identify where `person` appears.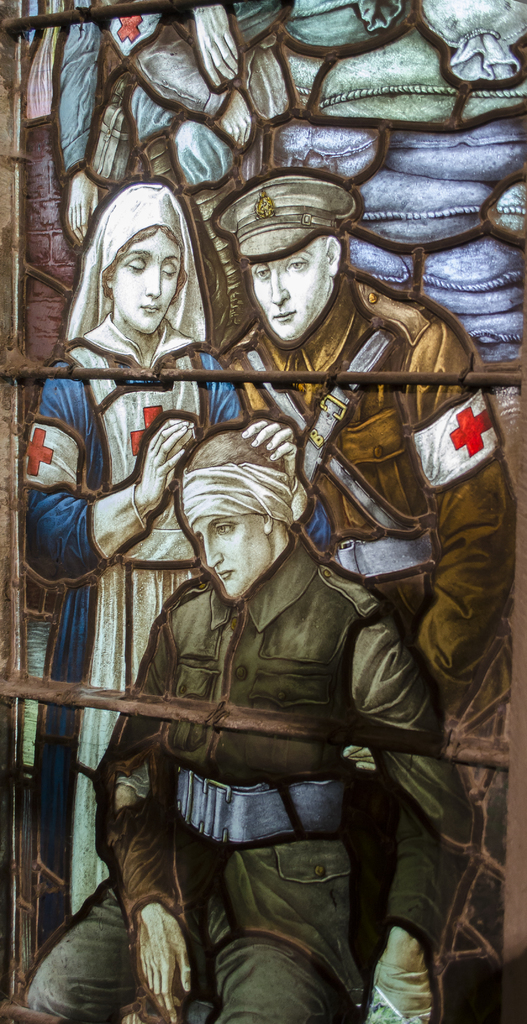
Appears at rect(22, 187, 332, 941).
